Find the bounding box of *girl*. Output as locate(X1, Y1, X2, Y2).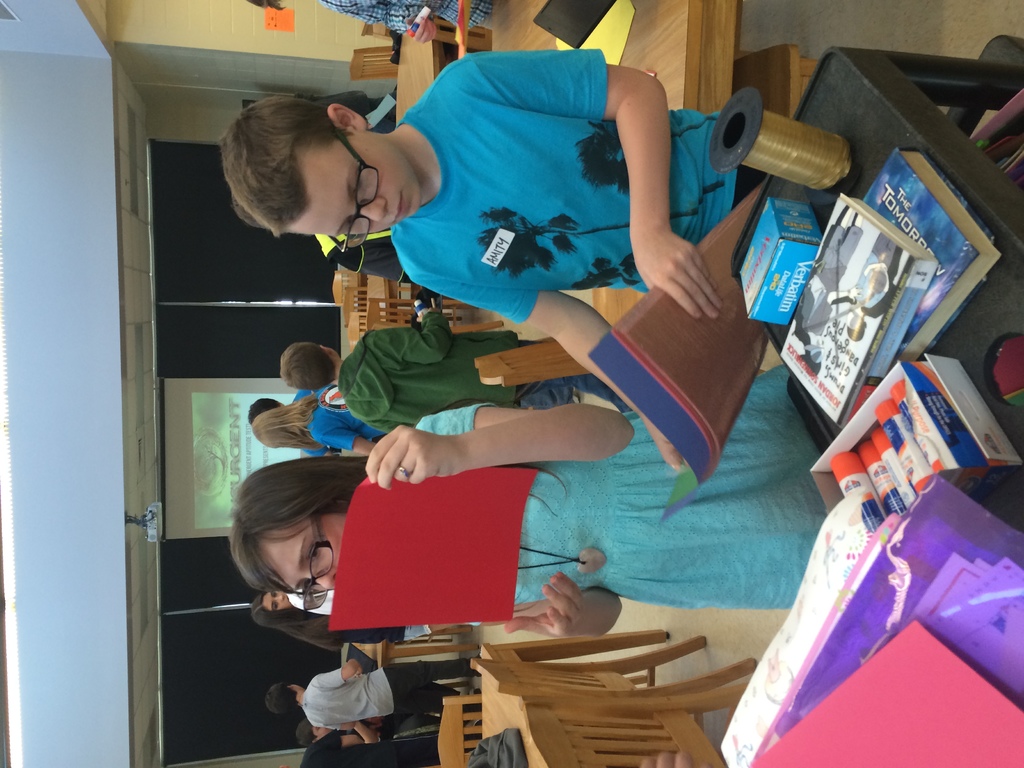
locate(246, 387, 387, 458).
